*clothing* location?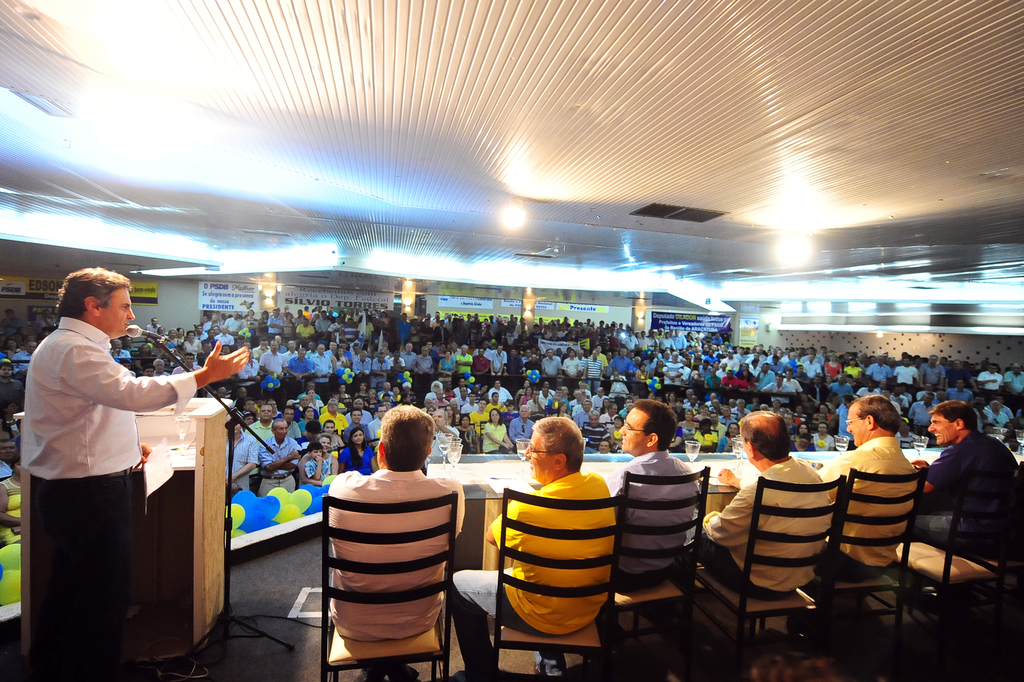
(left=825, top=426, right=906, bottom=681)
